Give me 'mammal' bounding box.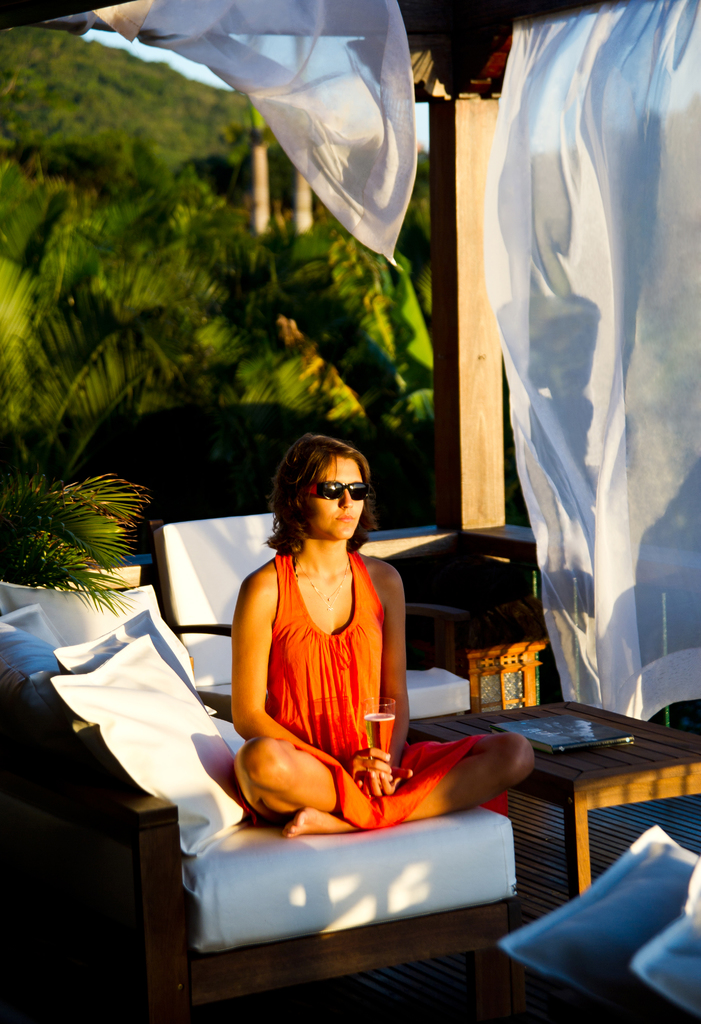
[201,463,460,796].
